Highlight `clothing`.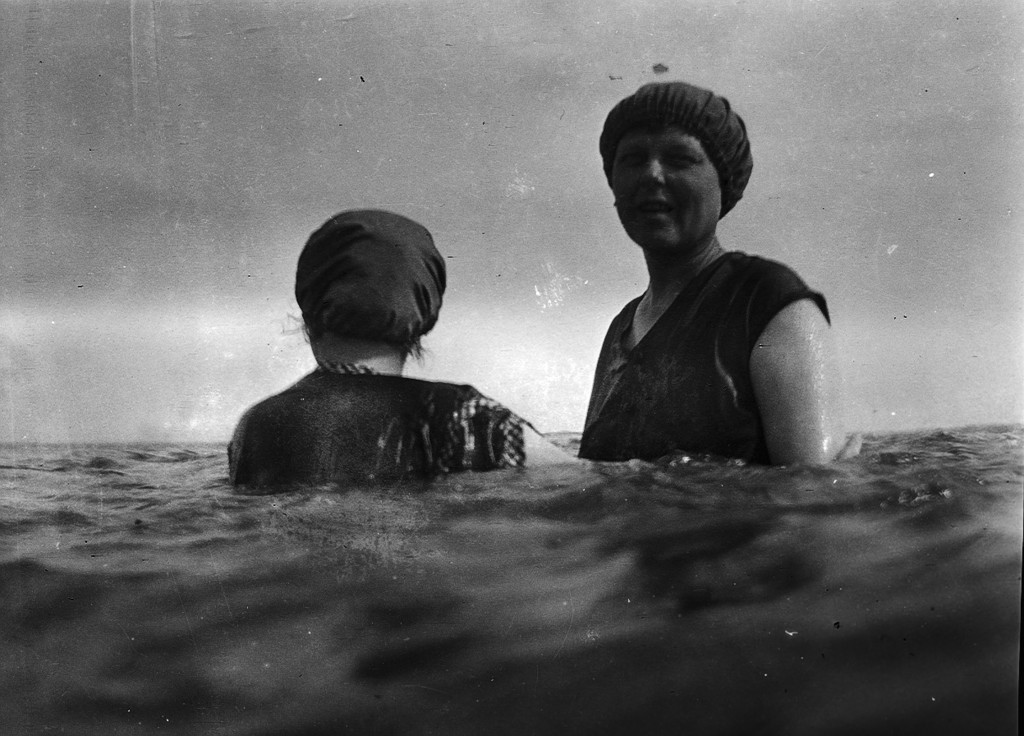
Highlighted region: [x1=572, y1=195, x2=834, y2=462].
